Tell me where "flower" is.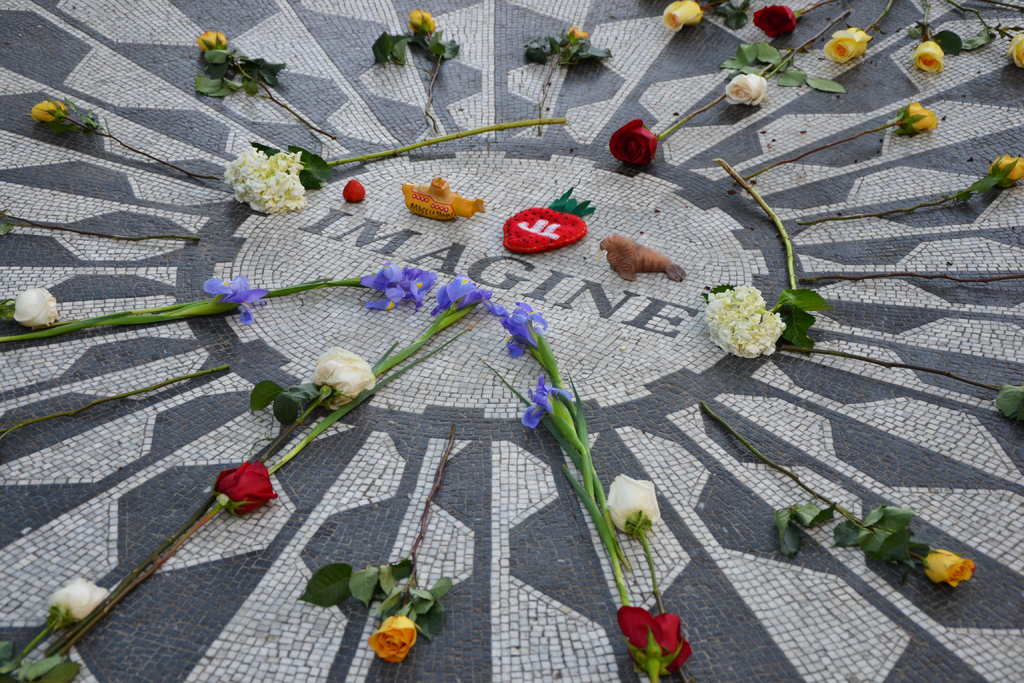
"flower" is at select_region(192, 21, 230, 54).
